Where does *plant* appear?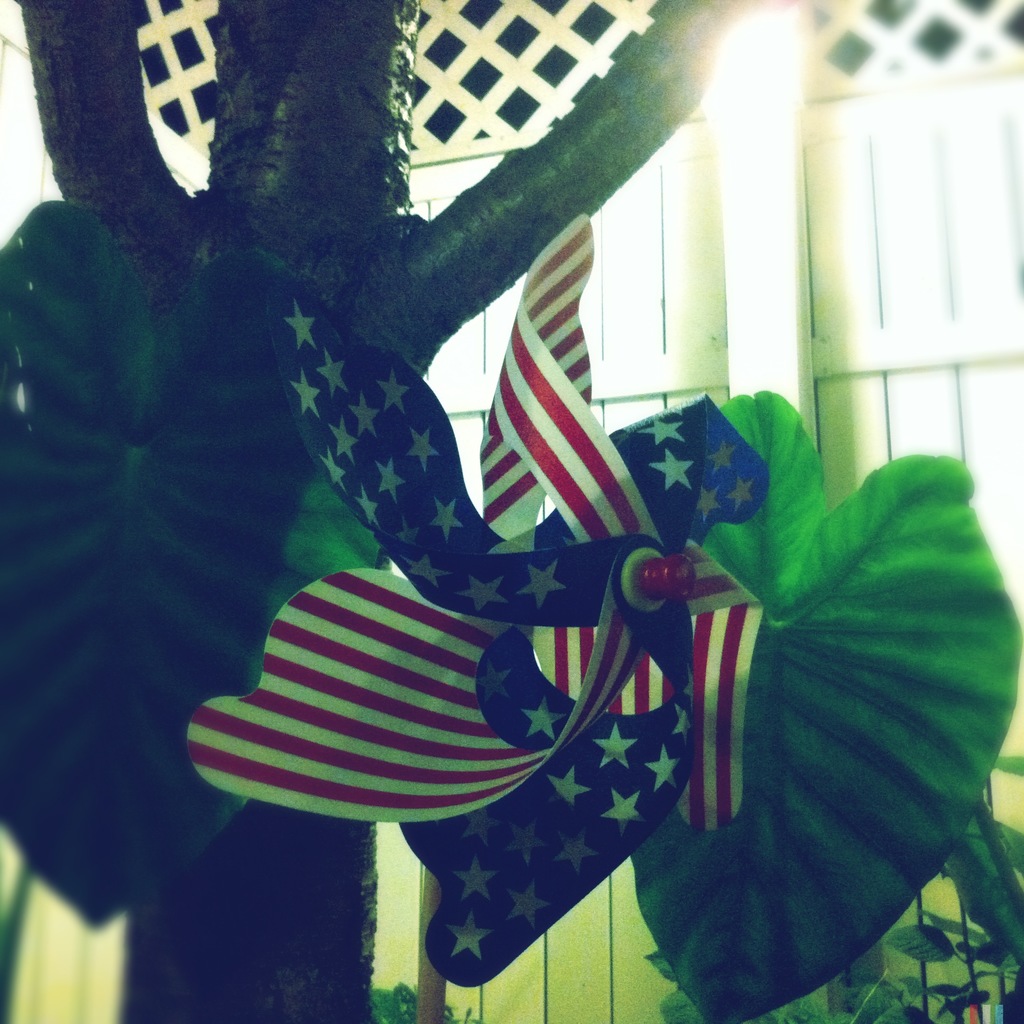
Appears at 361:979:480:1023.
